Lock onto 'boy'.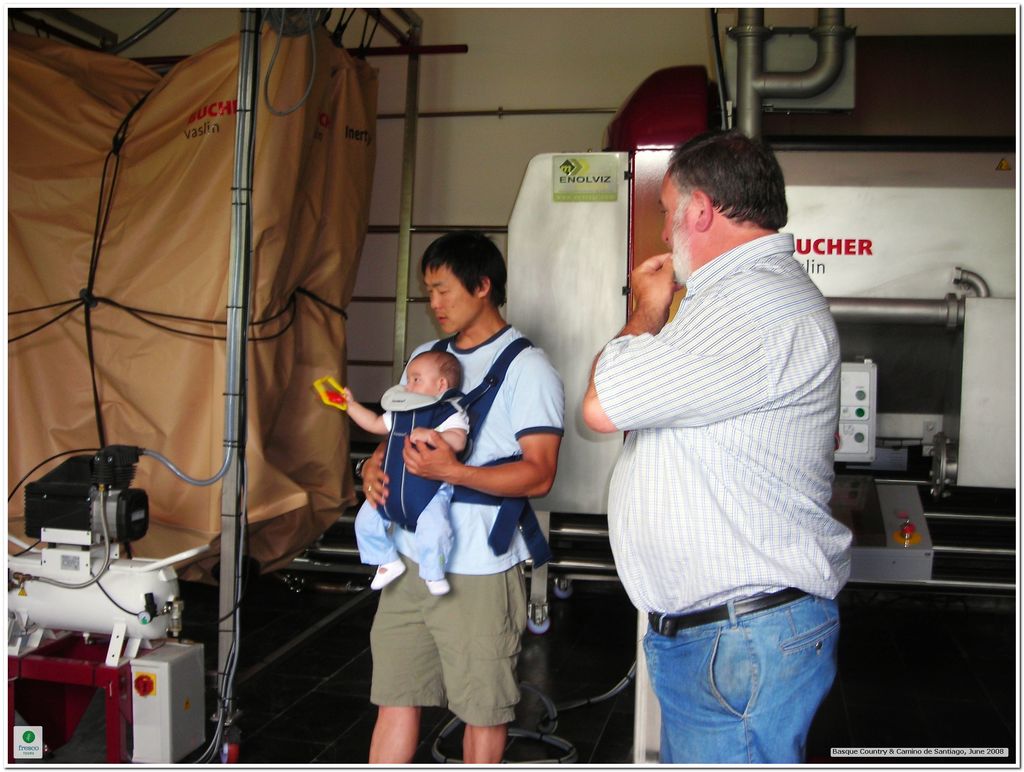
Locked: 339 350 470 596.
